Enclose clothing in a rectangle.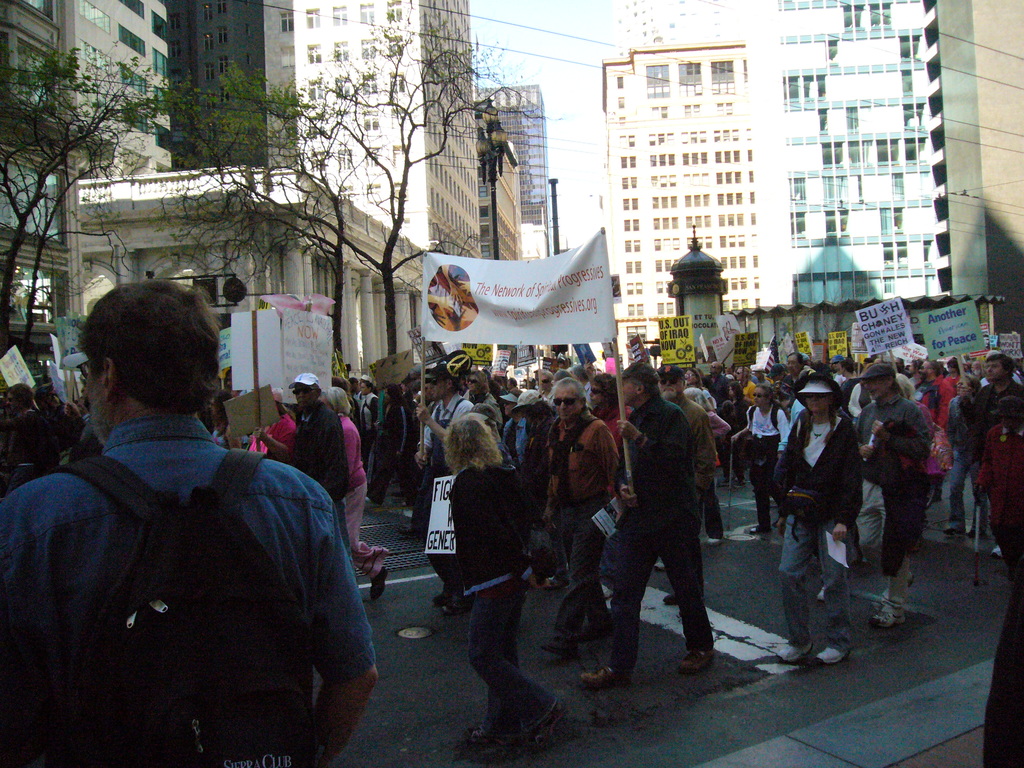
x1=769 y1=392 x2=808 y2=461.
